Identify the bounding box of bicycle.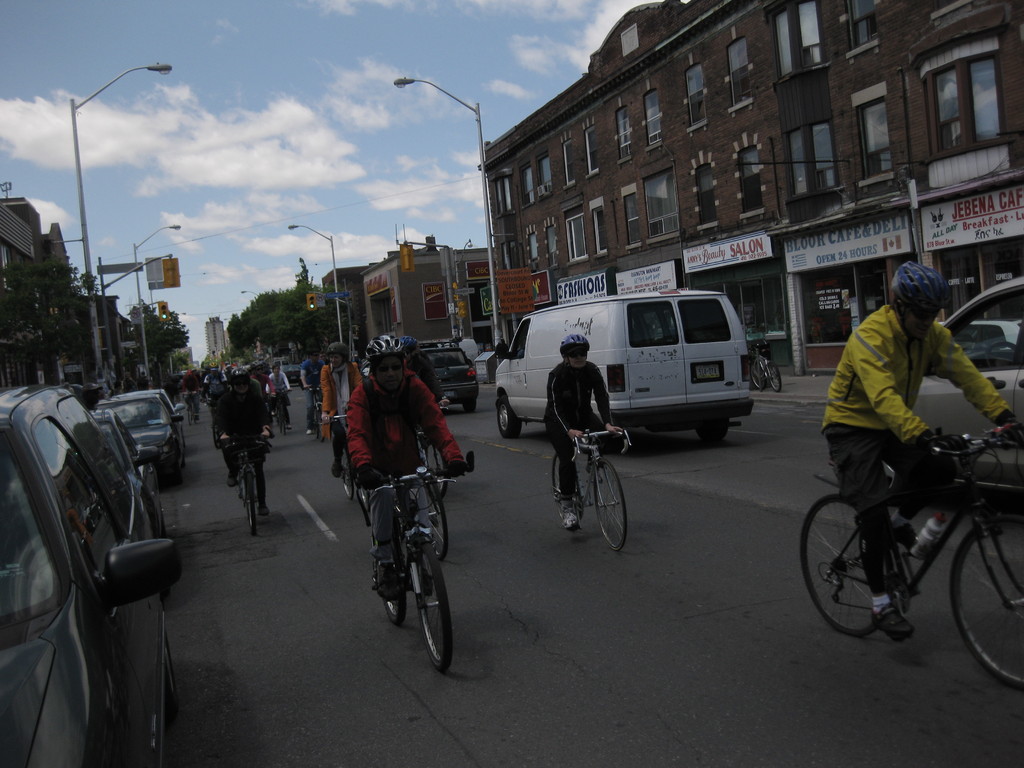
bbox=(415, 436, 452, 566).
